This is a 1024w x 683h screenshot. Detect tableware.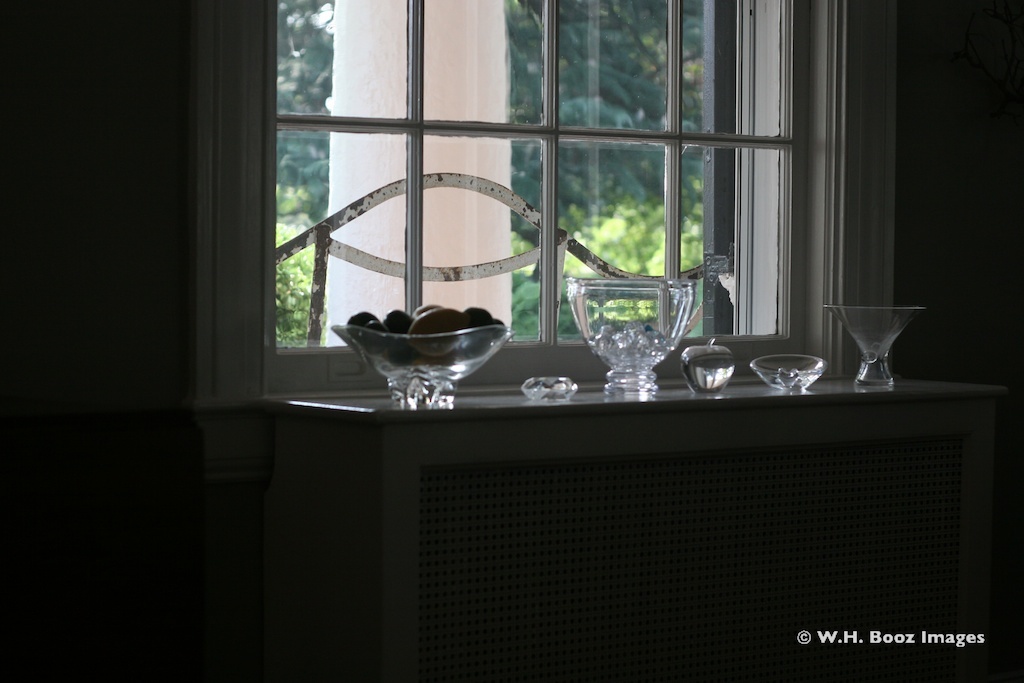
581/289/697/401.
